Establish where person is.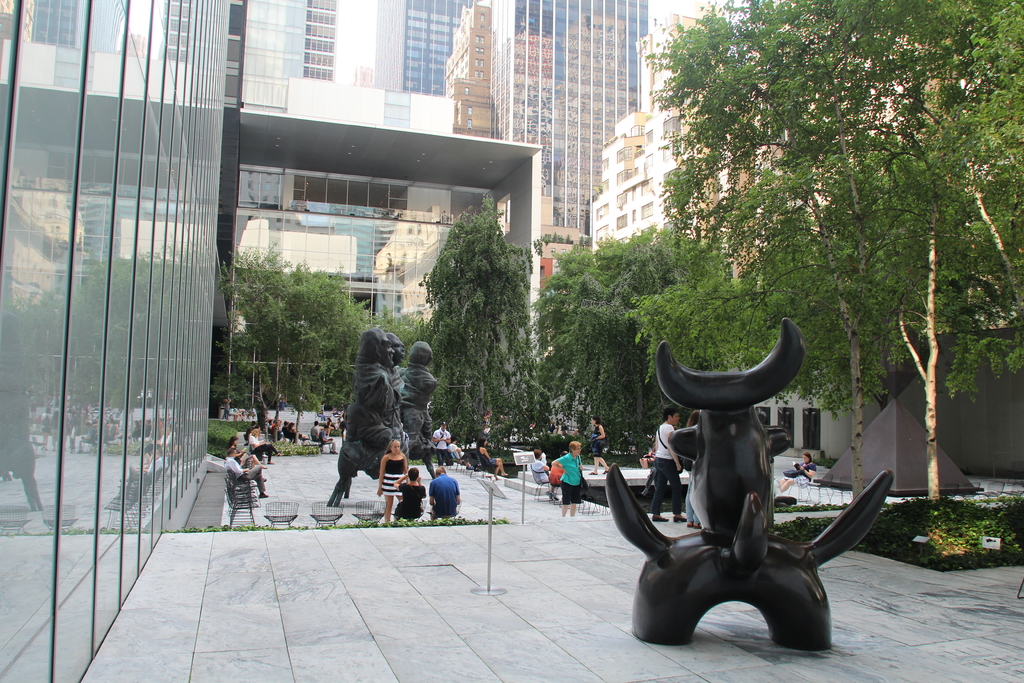
Established at bbox(287, 418, 301, 441).
